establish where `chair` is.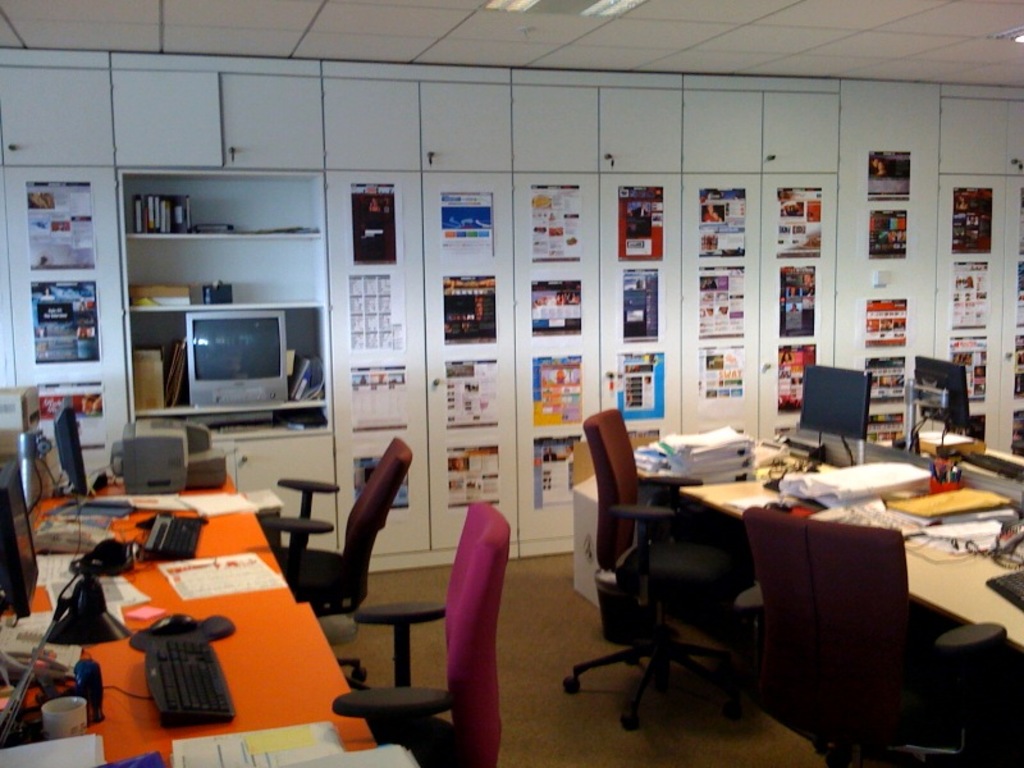
Established at <region>262, 439, 420, 677</region>.
